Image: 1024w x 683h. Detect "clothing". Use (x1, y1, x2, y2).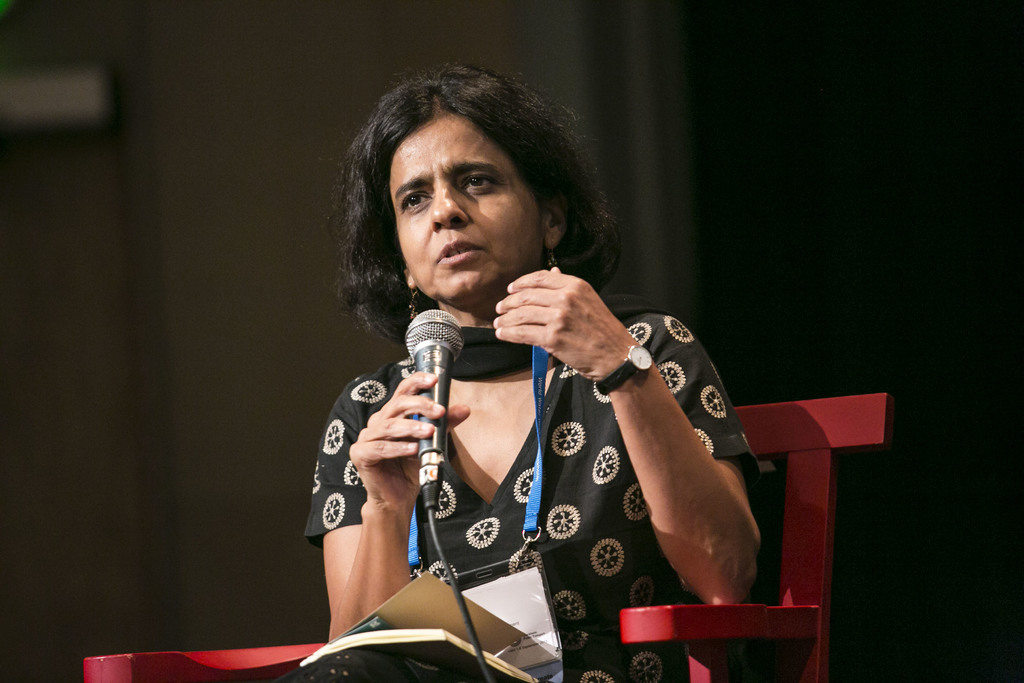
(369, 265, 746, 639).
